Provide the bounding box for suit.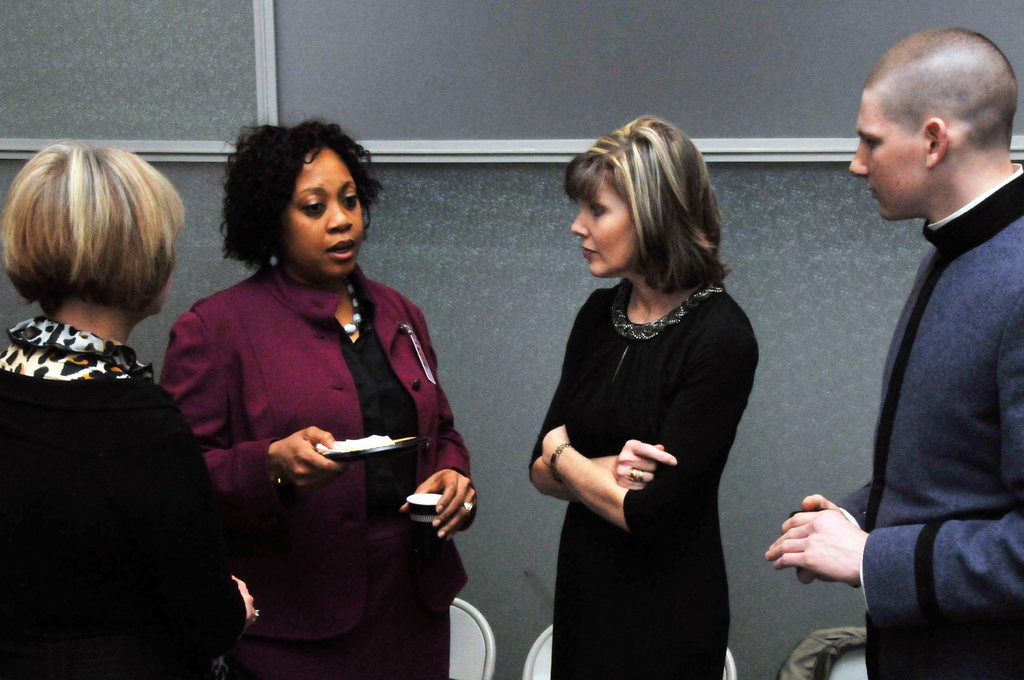
833,158,1023,679.
